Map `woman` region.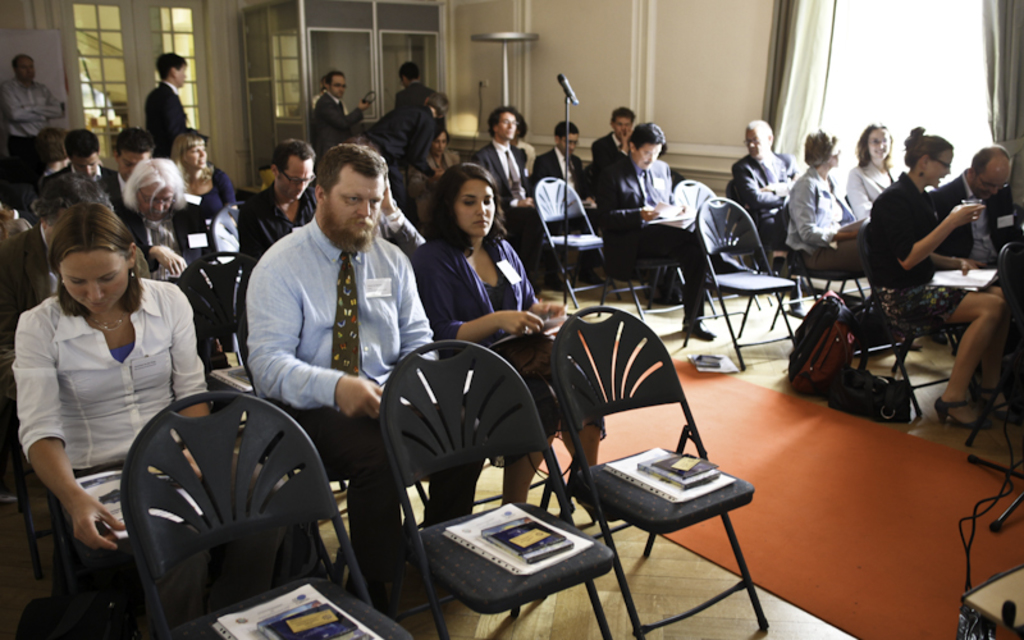
Mapped to [left=861, top=123, right=1012, bottom=435].
